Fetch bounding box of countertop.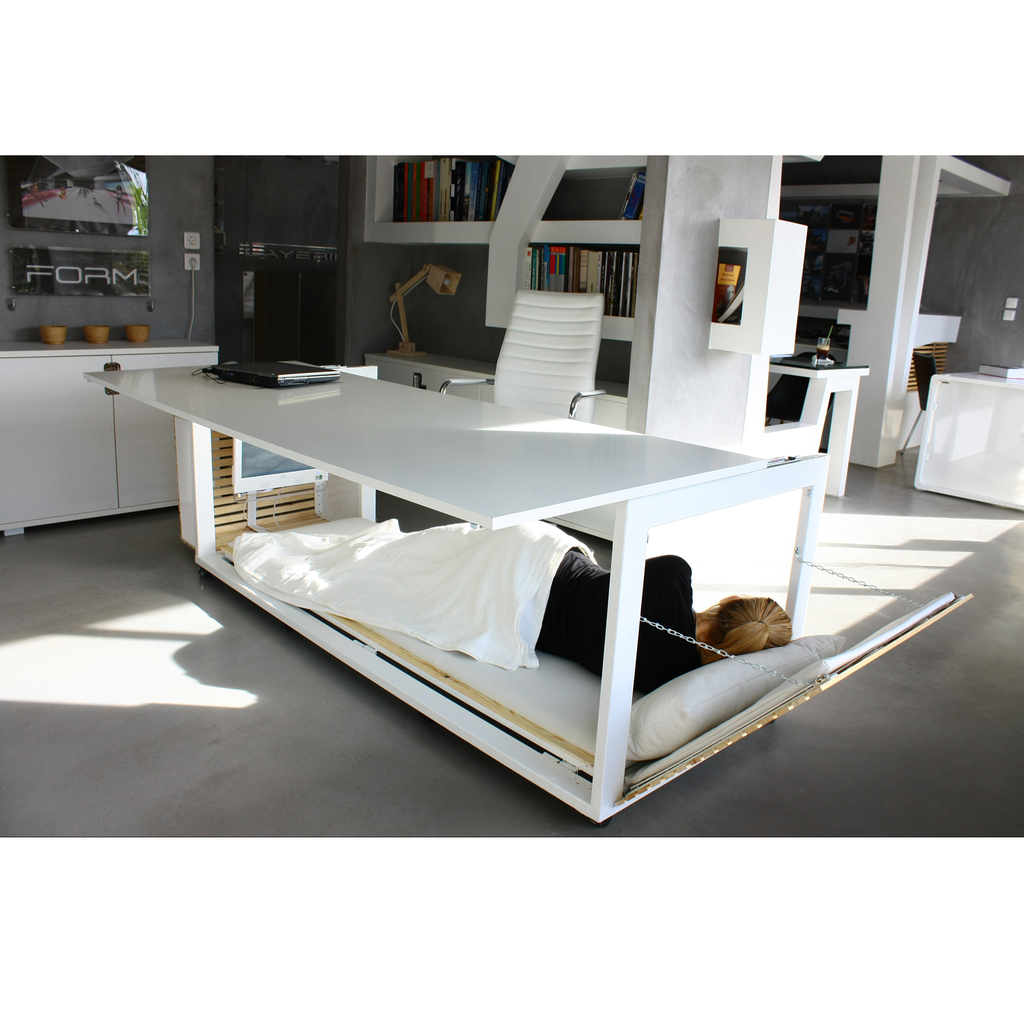
Bbox: <bbox>0, 335, 225, 541</bbox>.
